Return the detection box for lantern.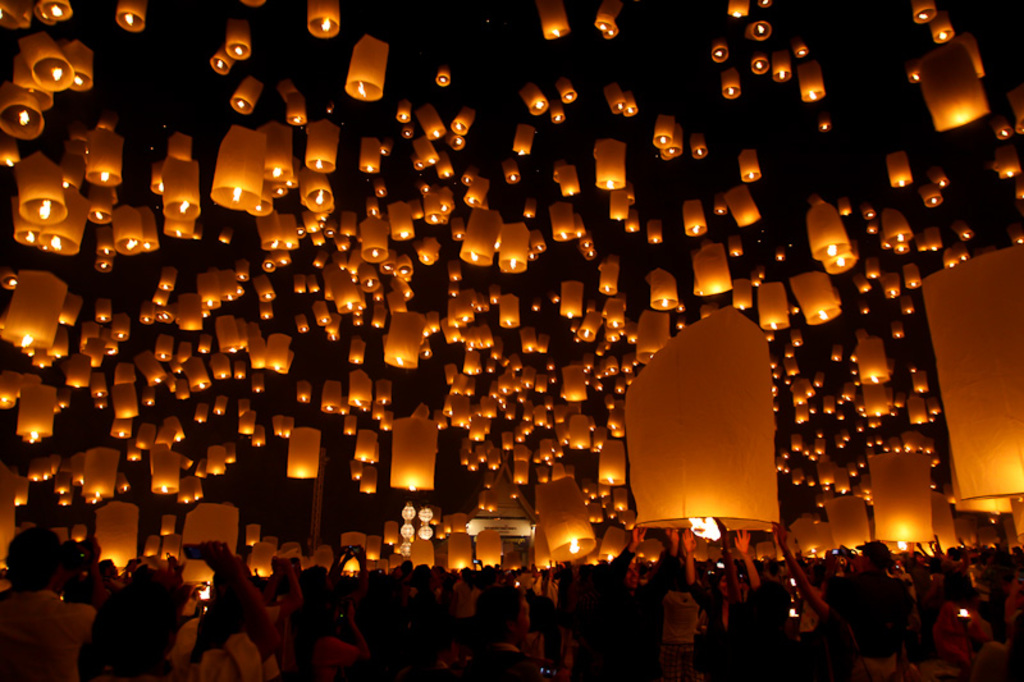
rect(538, 0, 571, 38).
